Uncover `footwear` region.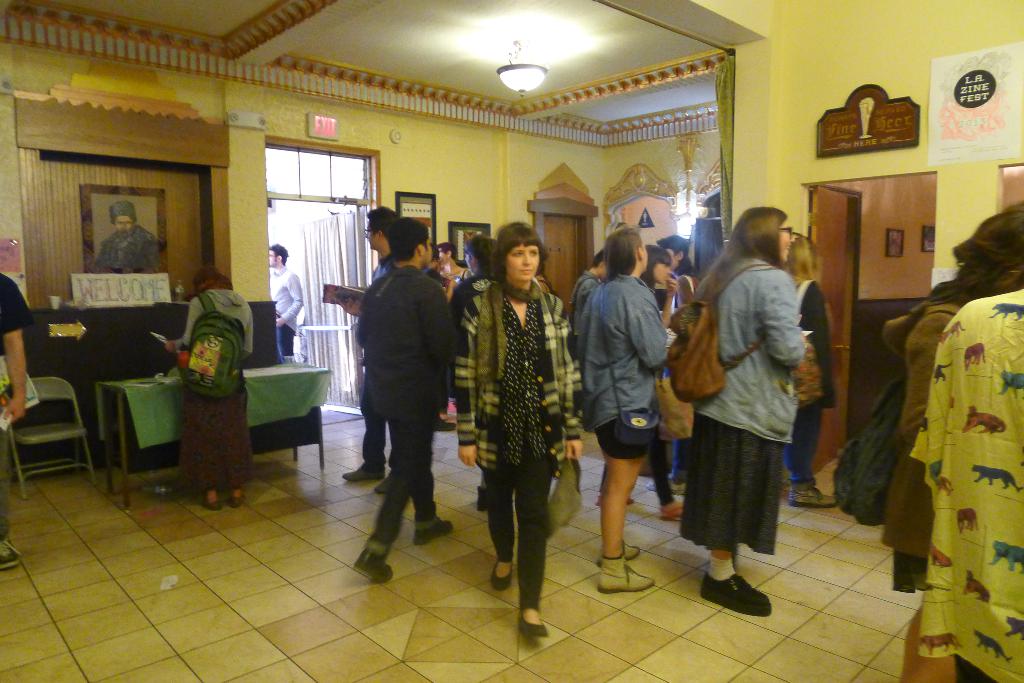
Uncovered: rect(410, 514, 455, 547).
